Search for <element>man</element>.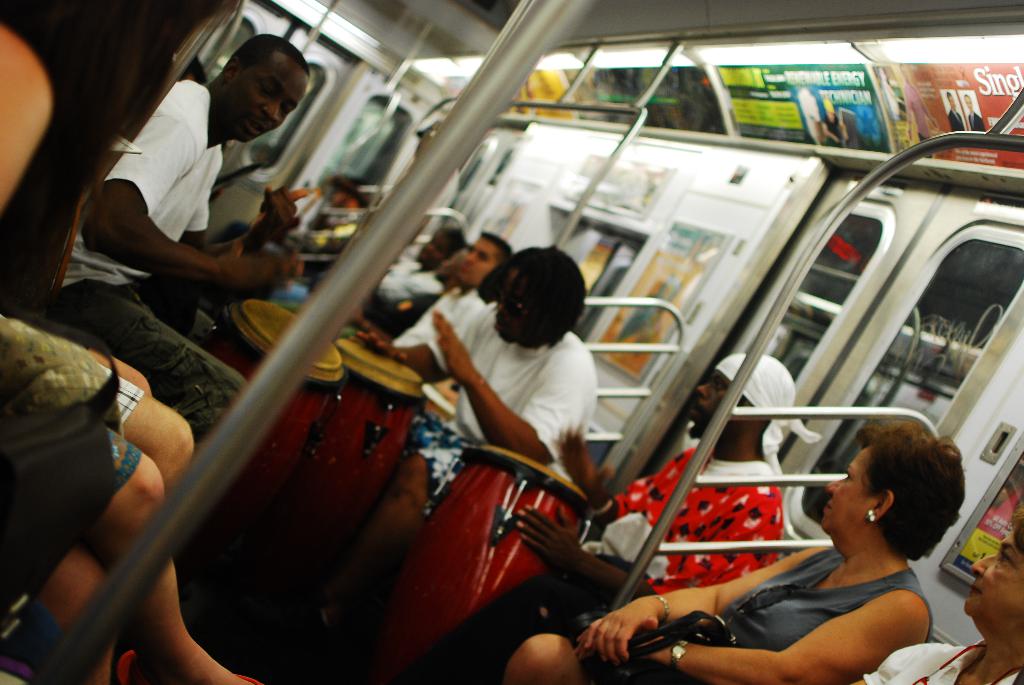
Found at left=380, top=353, right=794, bottom=684.
